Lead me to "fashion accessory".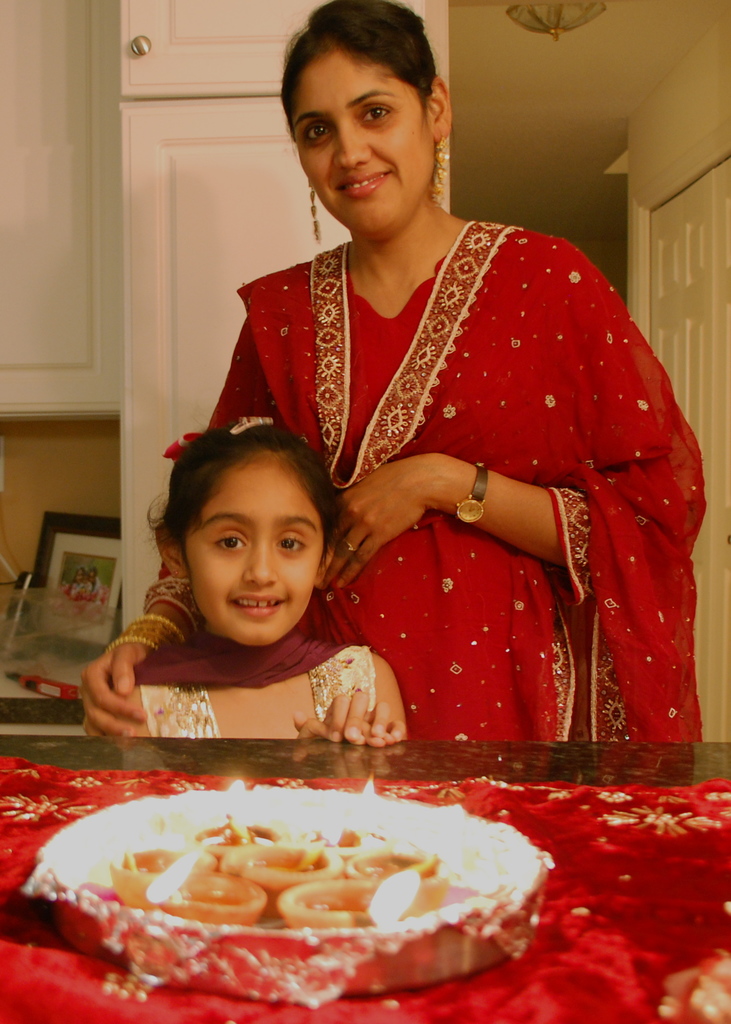
Lead to x1=232, y1=410, x2=275, y2=436.
